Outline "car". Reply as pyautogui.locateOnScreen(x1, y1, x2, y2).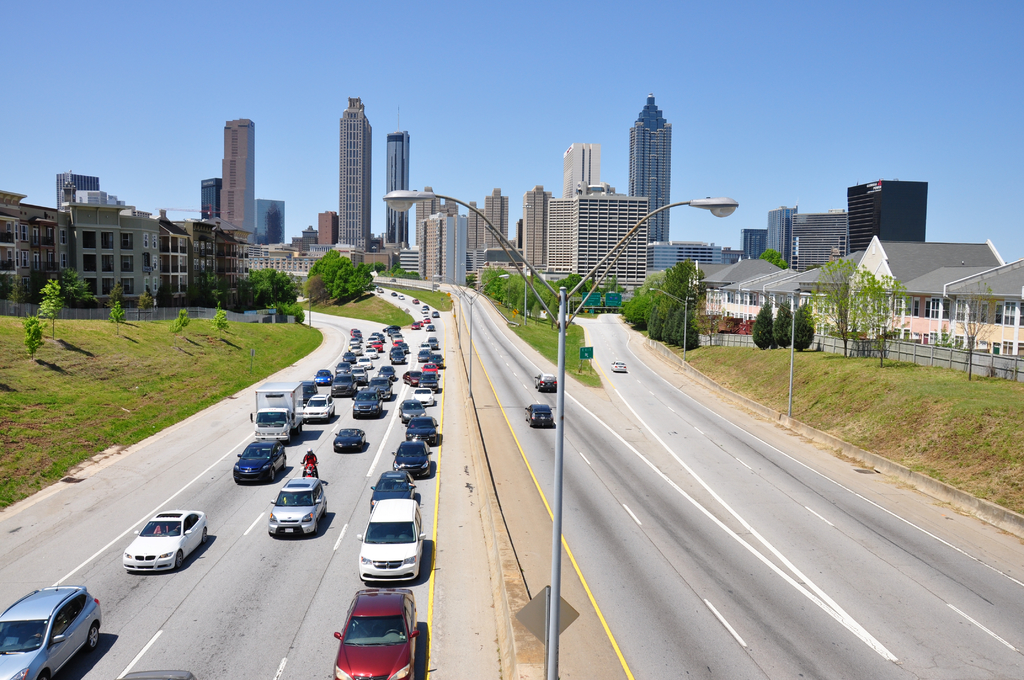
pyautogui.locateOnScreen(334, 585, 417, 679).
